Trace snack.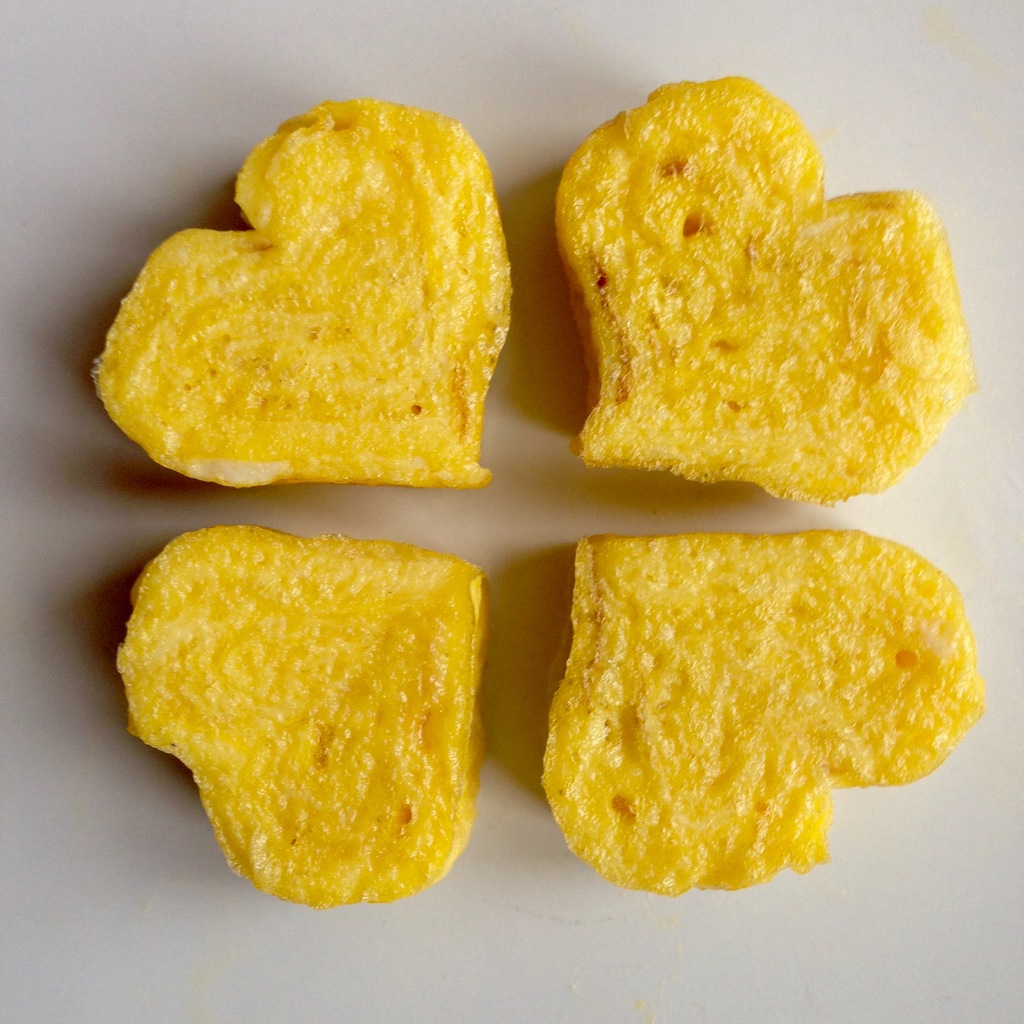
Traced to [x1=570, y1=73, x2=963, y2=505].
